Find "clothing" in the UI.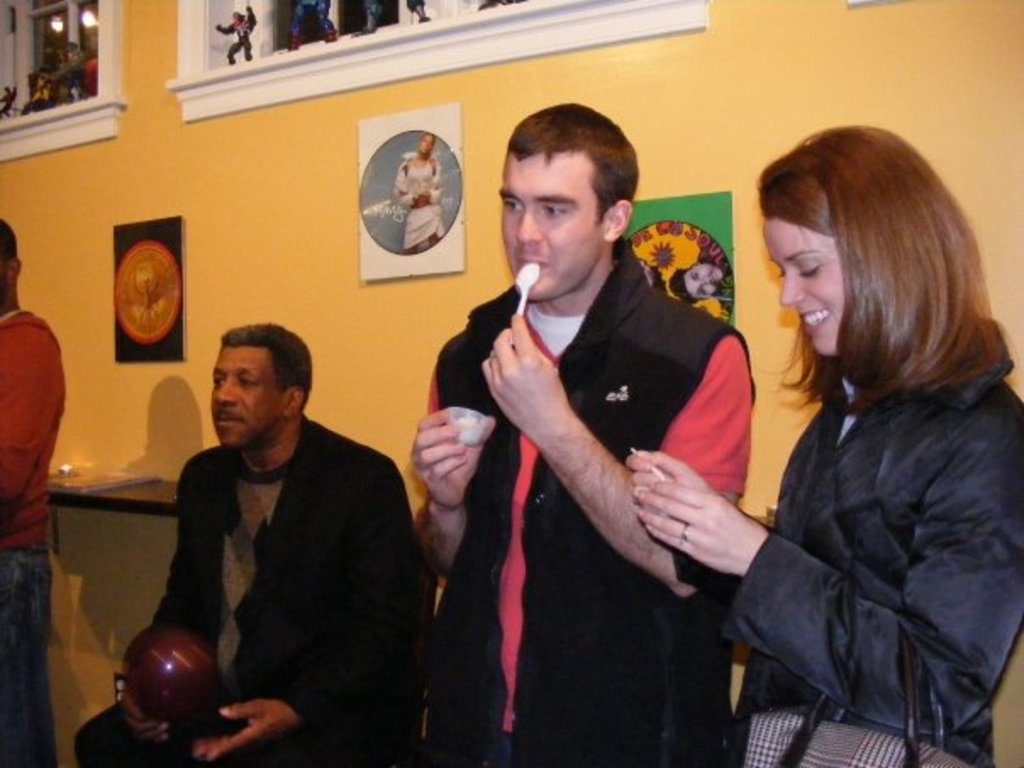
UI element at detection(712, 264, 1021, 763).
